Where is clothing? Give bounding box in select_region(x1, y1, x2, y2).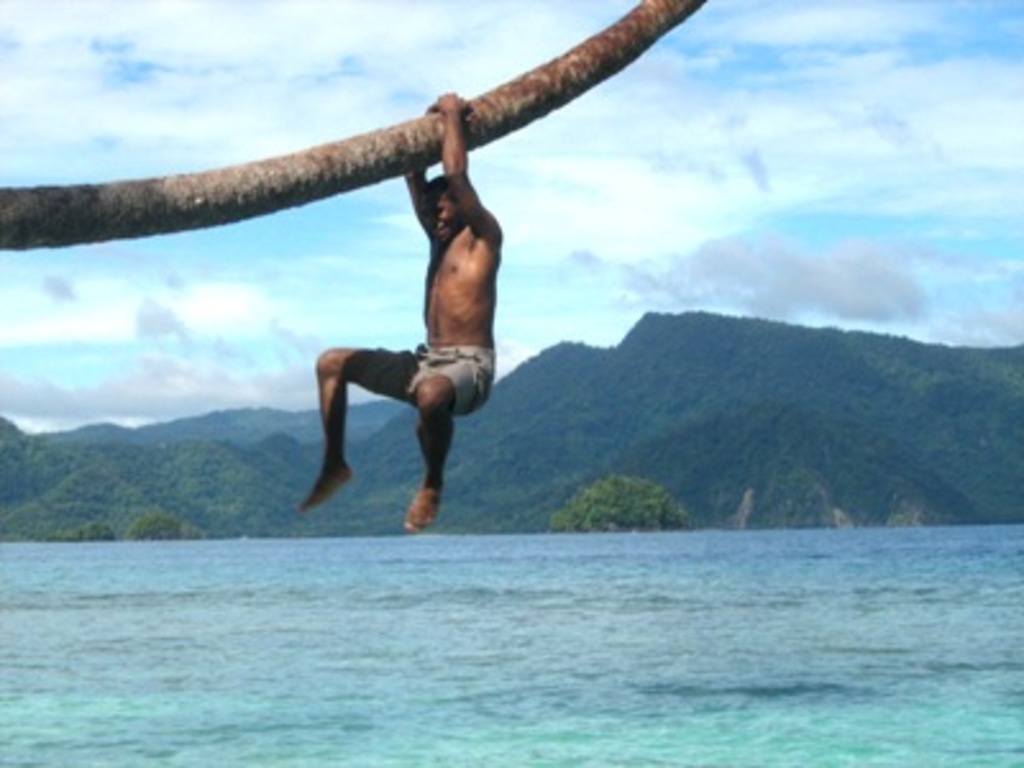
select_region(358, 348, 489, 415).
